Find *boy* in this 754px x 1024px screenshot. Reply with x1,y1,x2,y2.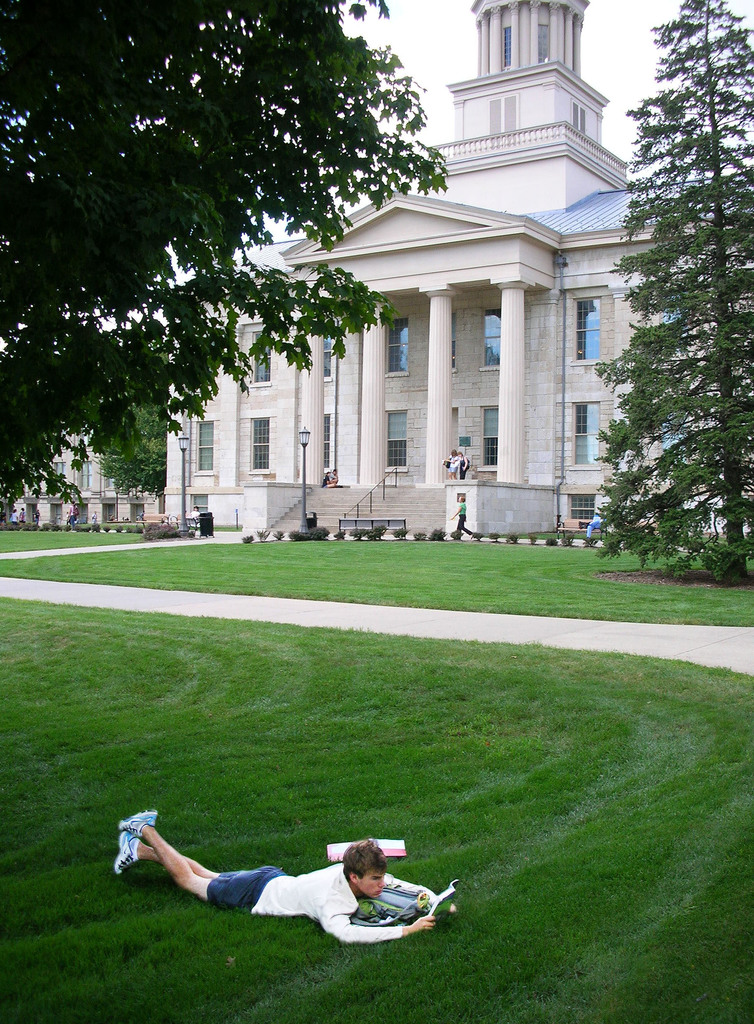
91,802,454,941.
